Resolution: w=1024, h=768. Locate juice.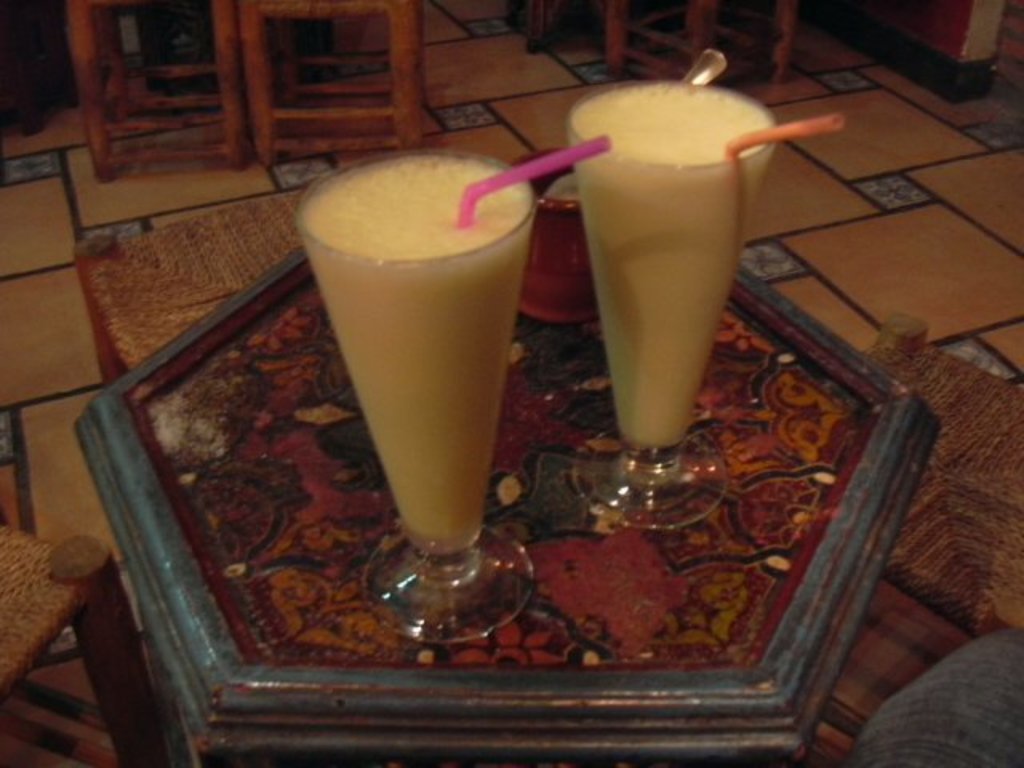
<box>565,78,778,450</box>.
